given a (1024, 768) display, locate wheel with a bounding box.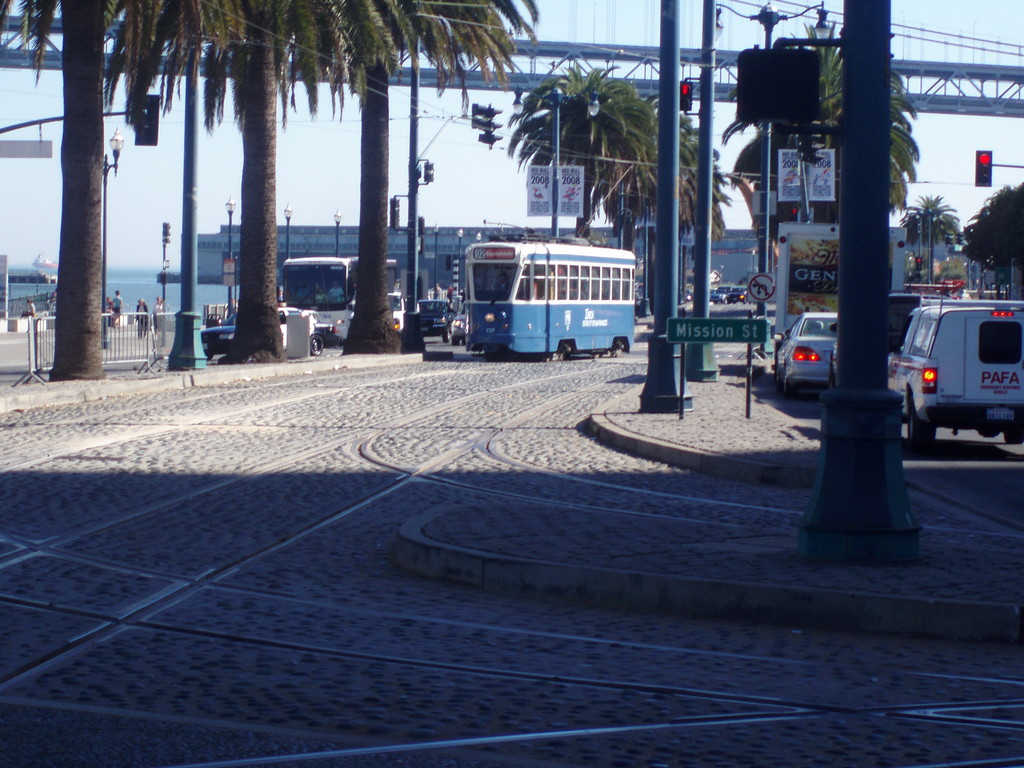
Located: detection(906, 415, 937, 451).
